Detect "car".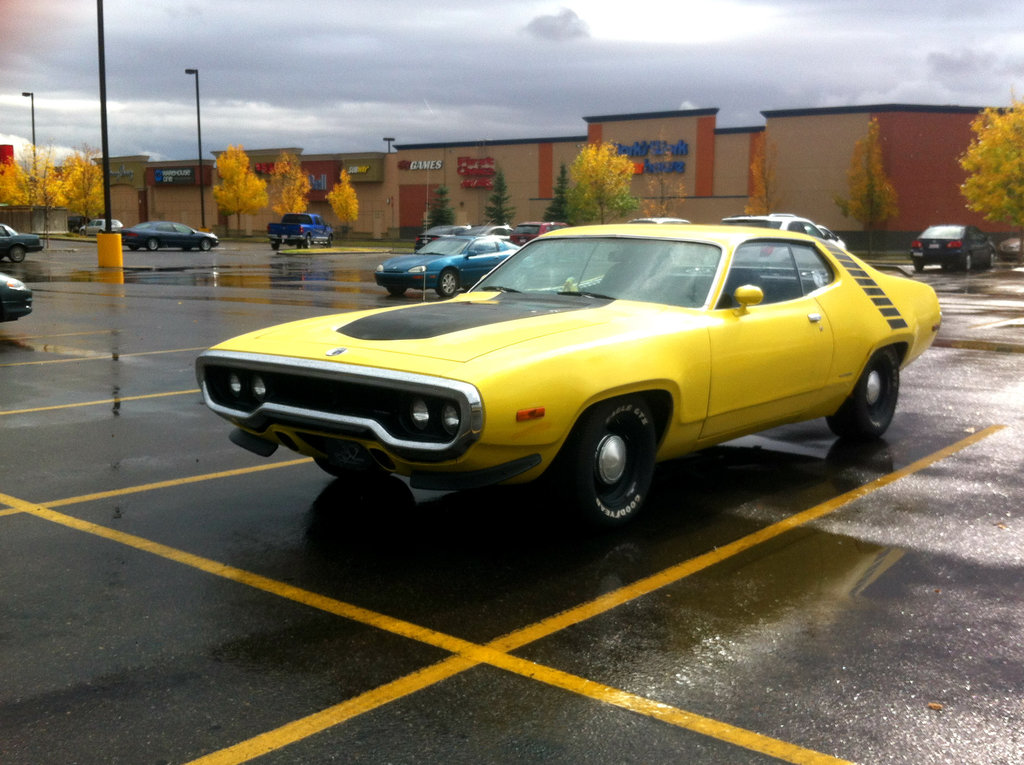
Detected at Rect(0, 270, 37, 326).
